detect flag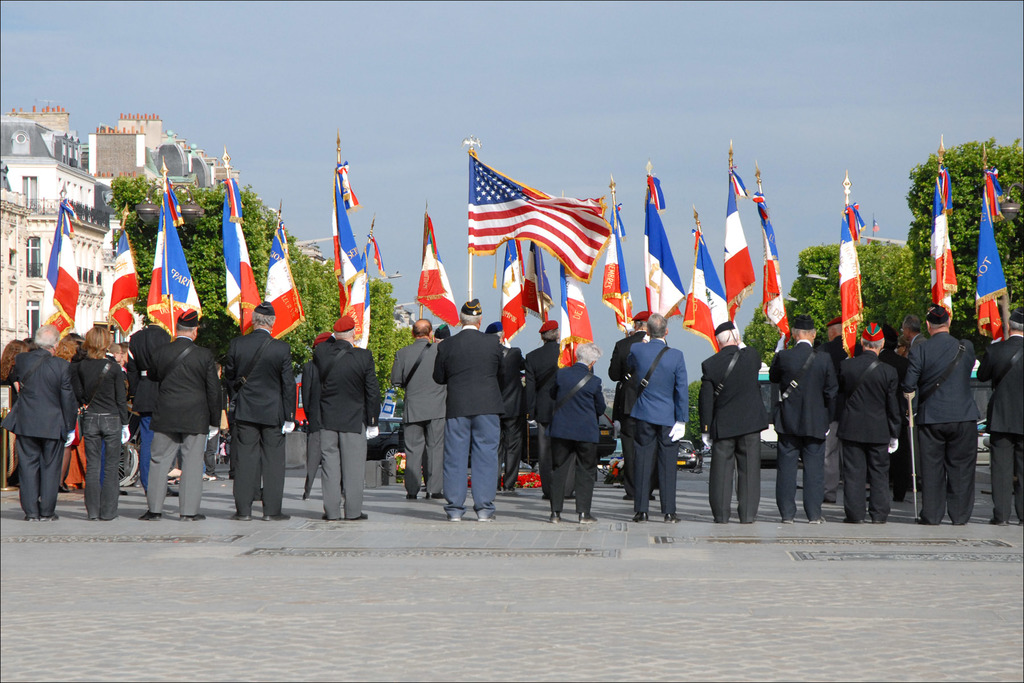
BBox(340, 224, 376, 352)
